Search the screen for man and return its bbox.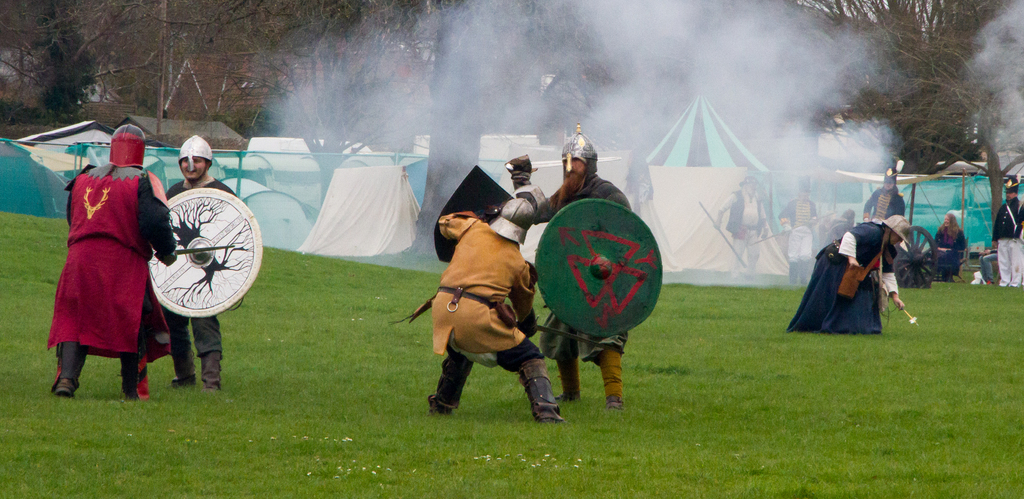
Found: [x1=990, y1=175, x2=1023, y2=288].
